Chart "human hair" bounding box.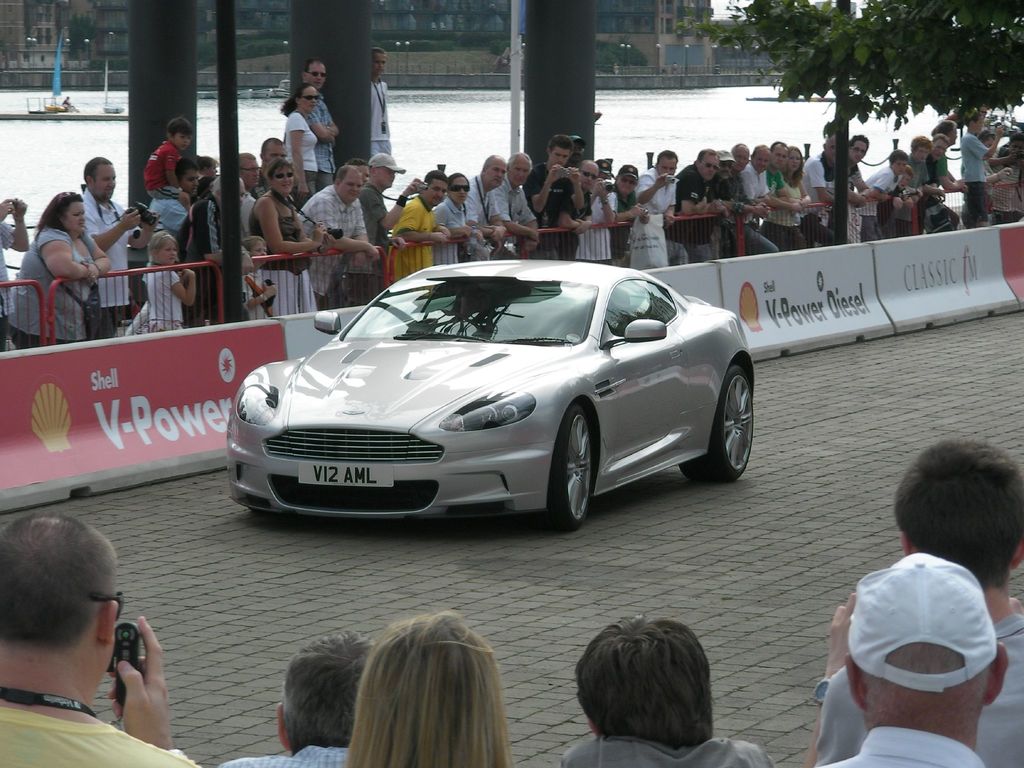
Charted: [left=173, top=114, right=188, bottom=149].
